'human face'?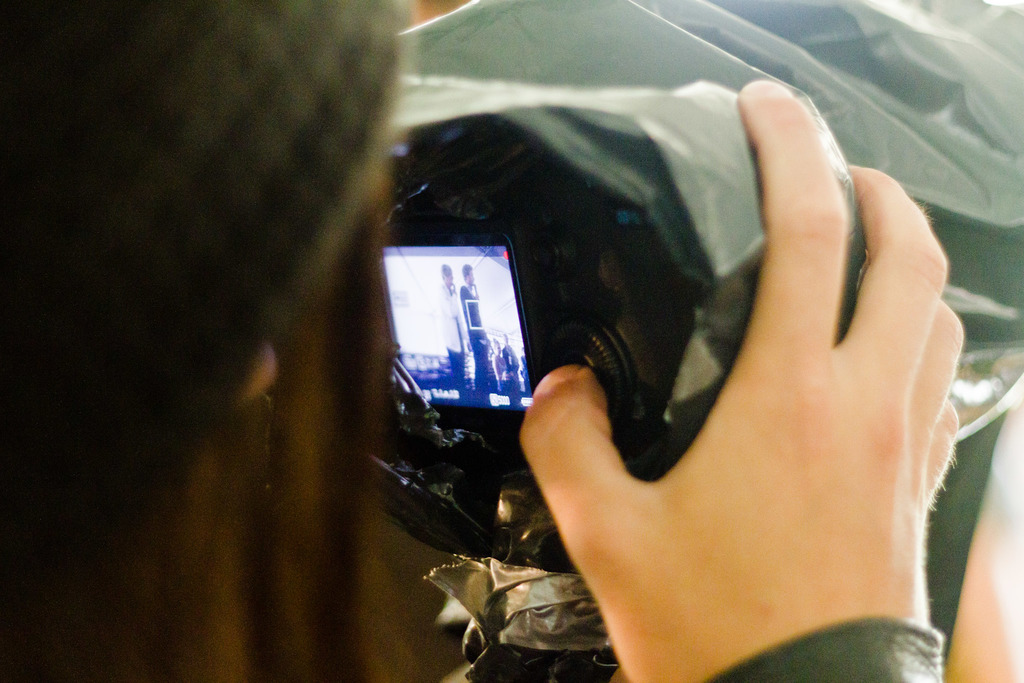
x1=441, y1=278, x2=453, y2=287
